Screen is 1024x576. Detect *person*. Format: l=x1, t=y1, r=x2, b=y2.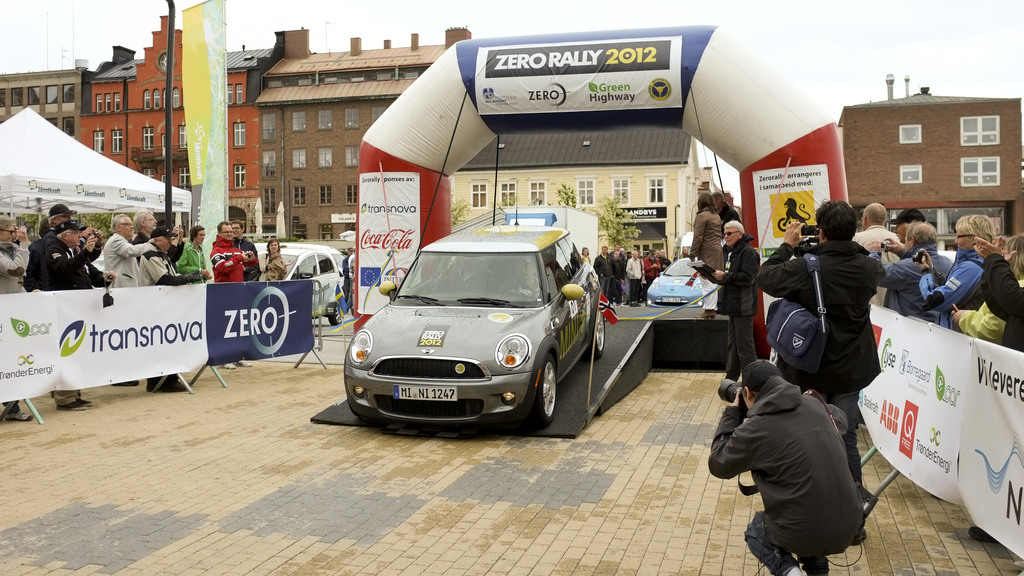
l=926, t=212, r=1009, b=340.
